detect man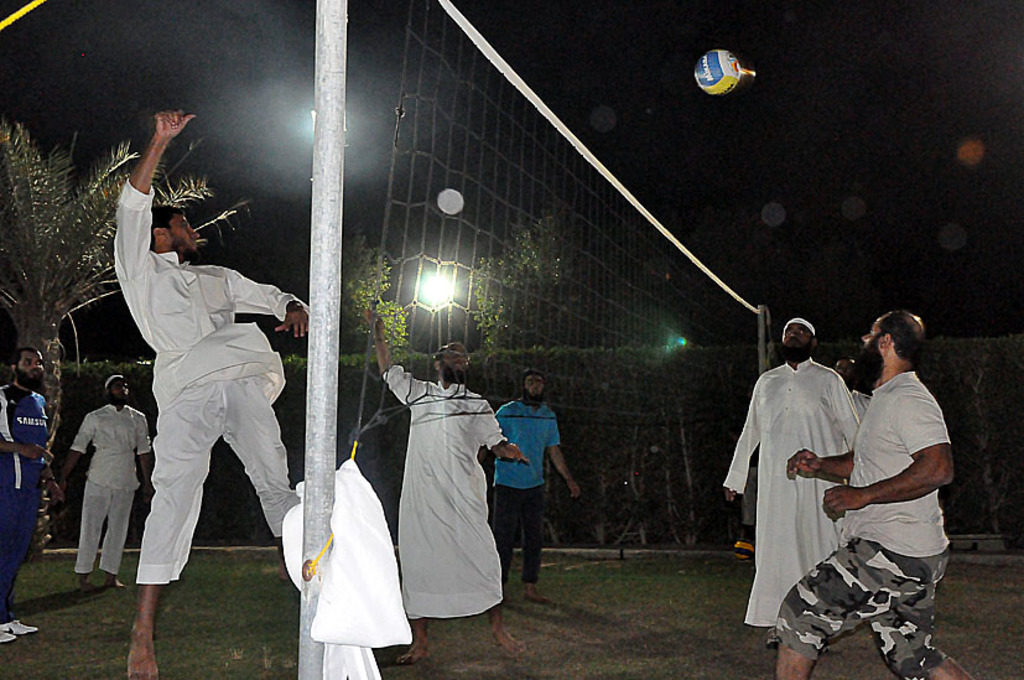
bbox=(718, 316, 868, 656)
